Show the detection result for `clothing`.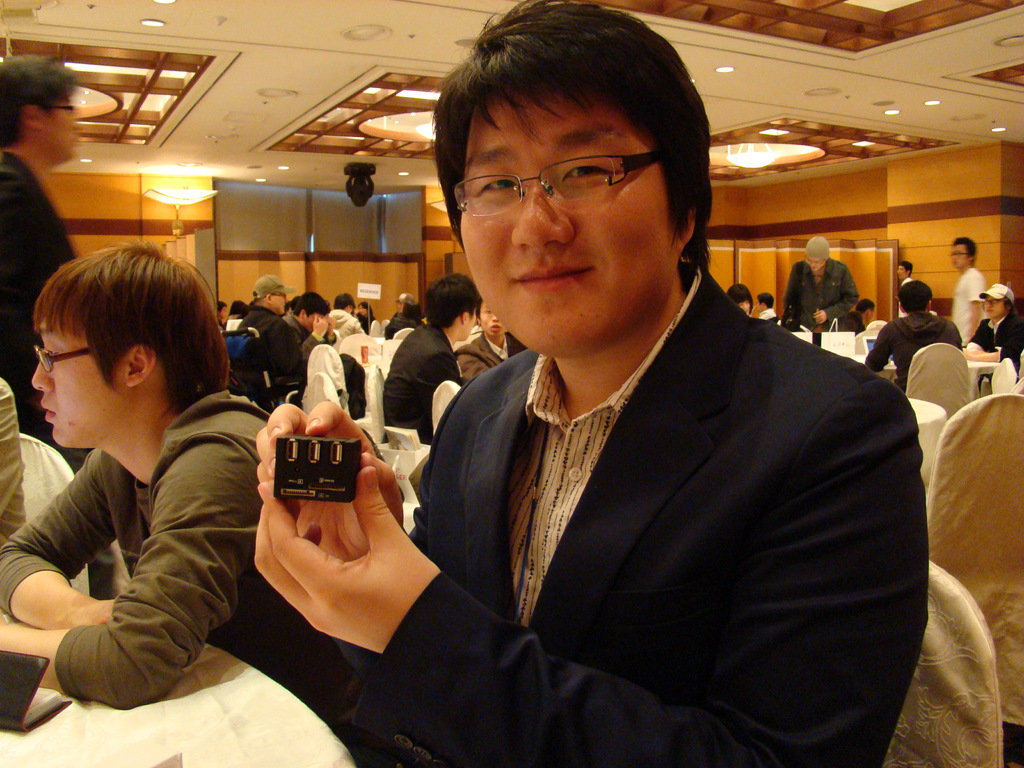
detection(0, 386, 392, 767).
